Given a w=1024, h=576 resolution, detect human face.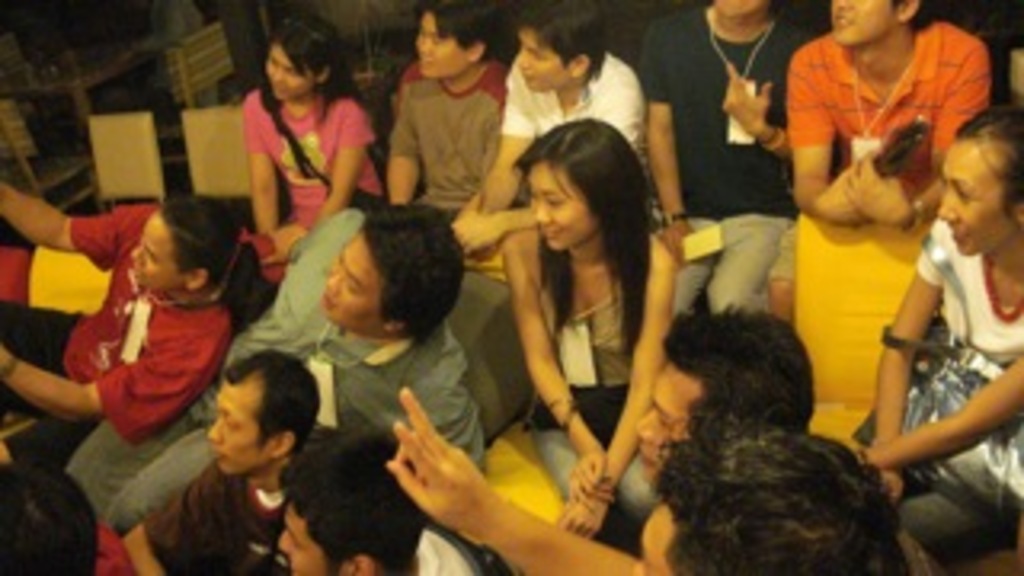
BBox(832, 0, 896, 38).
